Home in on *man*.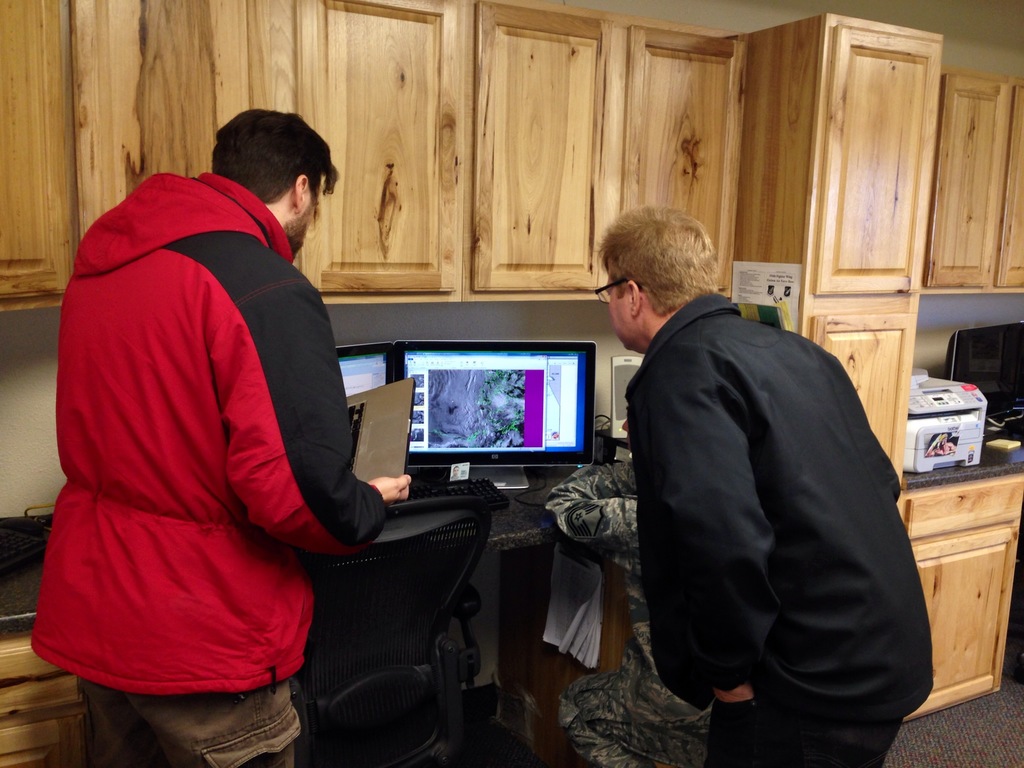
Homed in at <region>586, 201, 936, 767</region>.
